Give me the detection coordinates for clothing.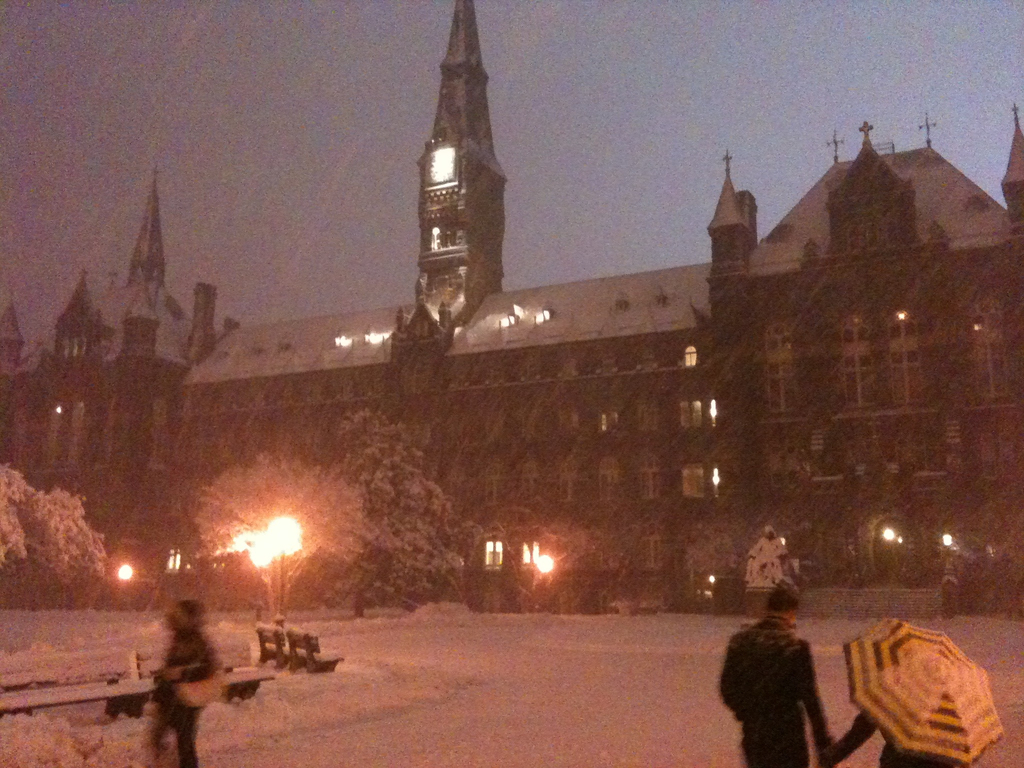
<region>710, 606, 856, 765</region>.
